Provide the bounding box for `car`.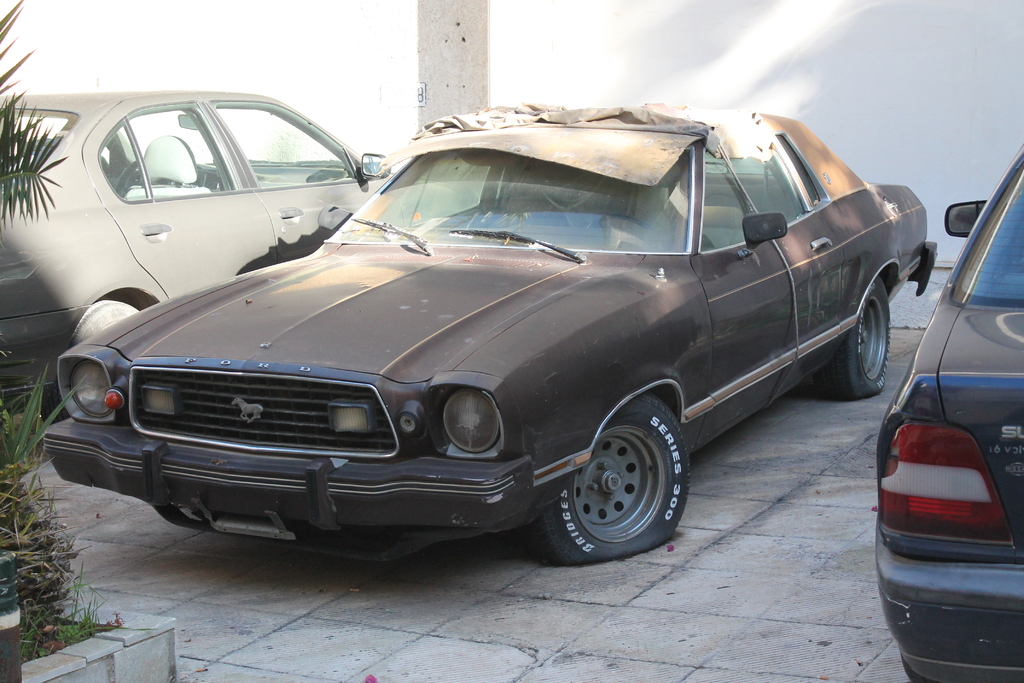
box(0, 90, 461, 423).
